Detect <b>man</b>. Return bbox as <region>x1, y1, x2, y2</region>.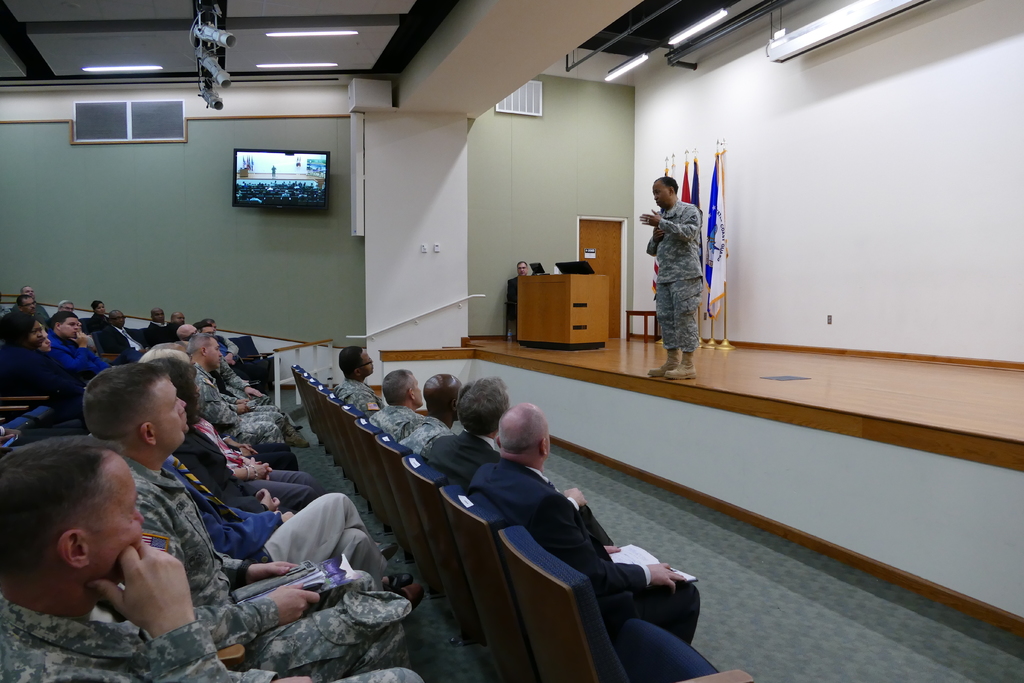
<region>399, 372, 466, 456</region>.
